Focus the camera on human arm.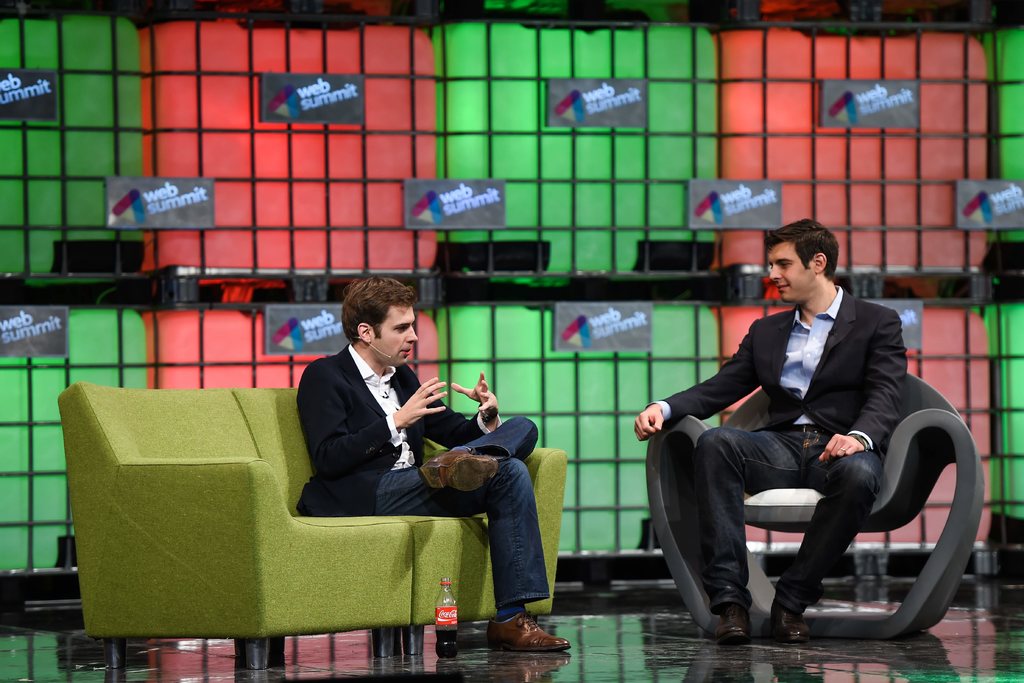
Focus region: <bbox>628, 317, 758, 446</bbox>.
